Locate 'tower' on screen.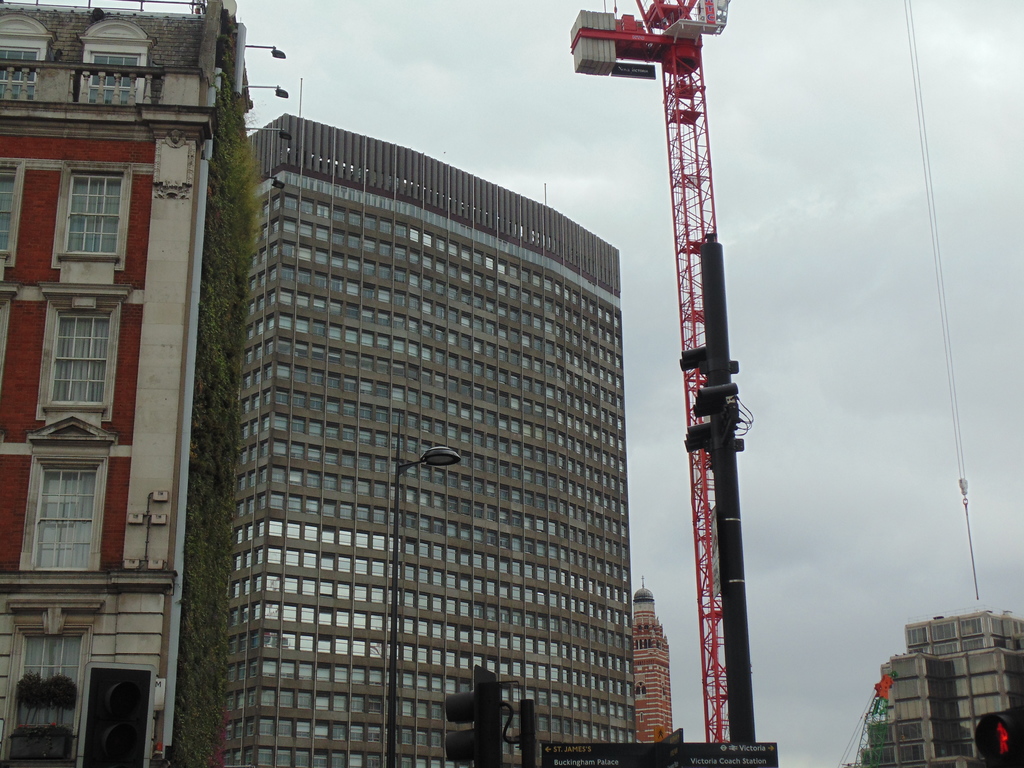
On screen at bbox(633, 573, 673, 746).
